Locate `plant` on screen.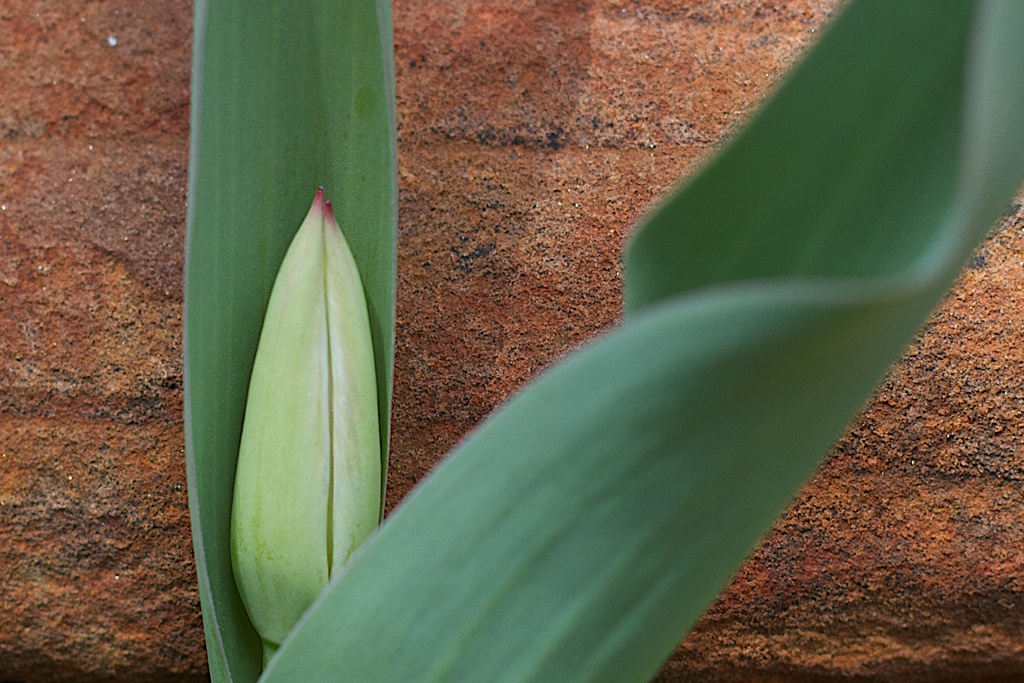
On screen at left=173, top=0, right=1023, bottom=682.
